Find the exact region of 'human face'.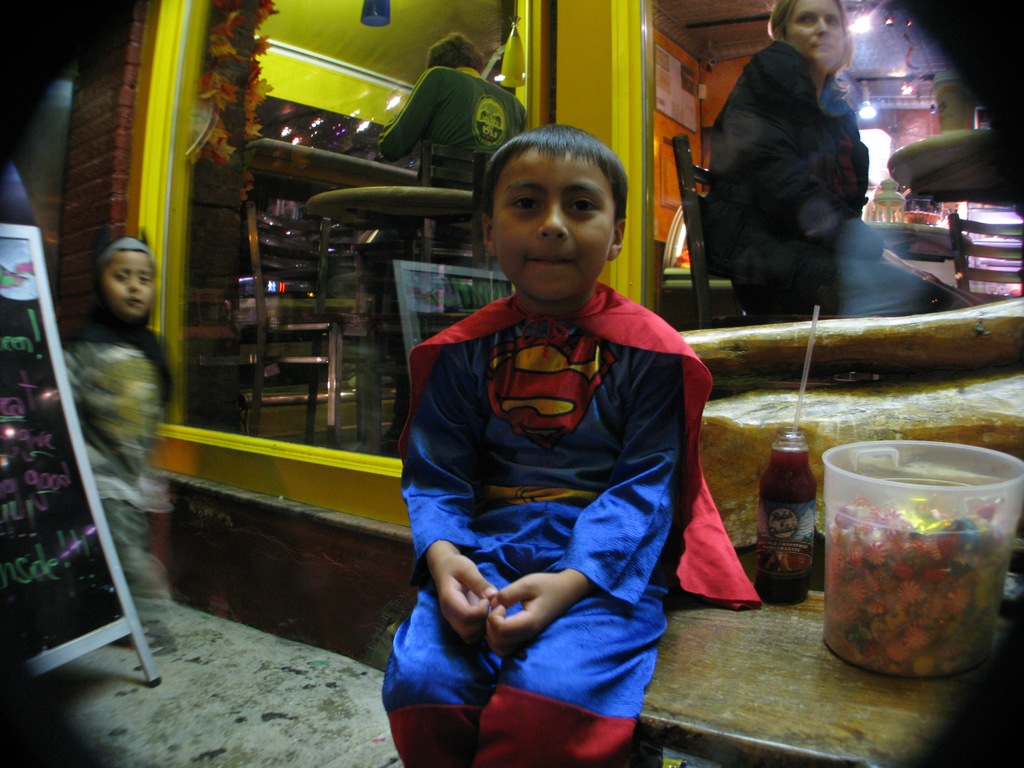
Exact region: rect(96, 248, 150, 315).
